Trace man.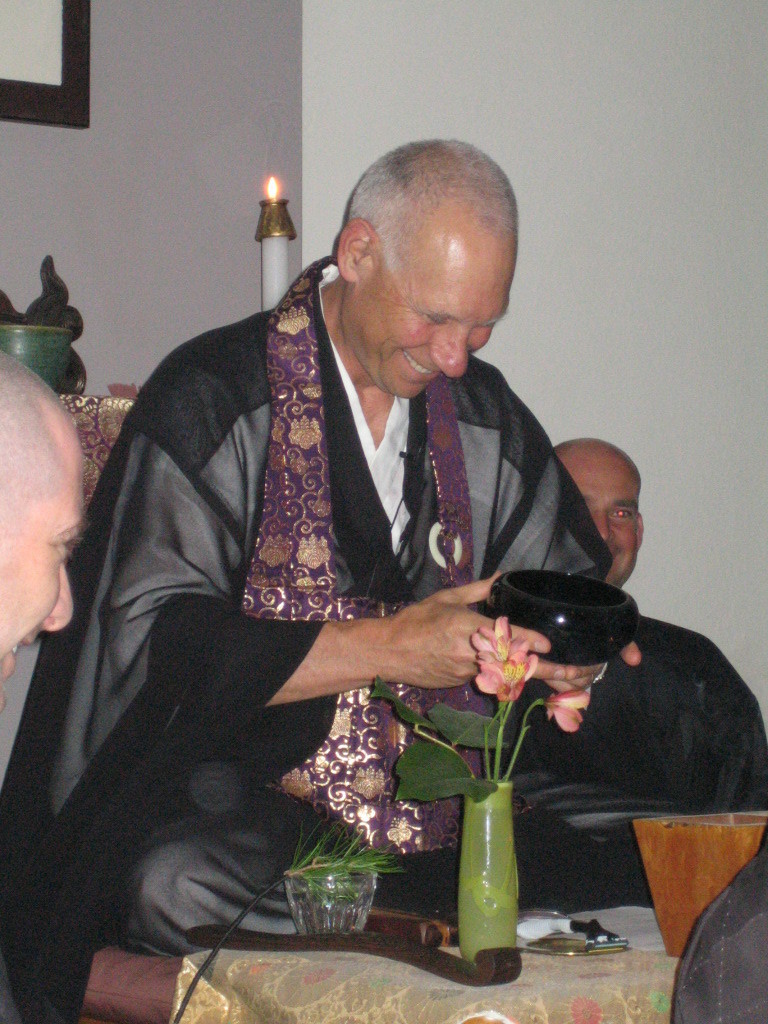
Traced to pyautogui.locateOnScreen(0, 352, 91, 718).
